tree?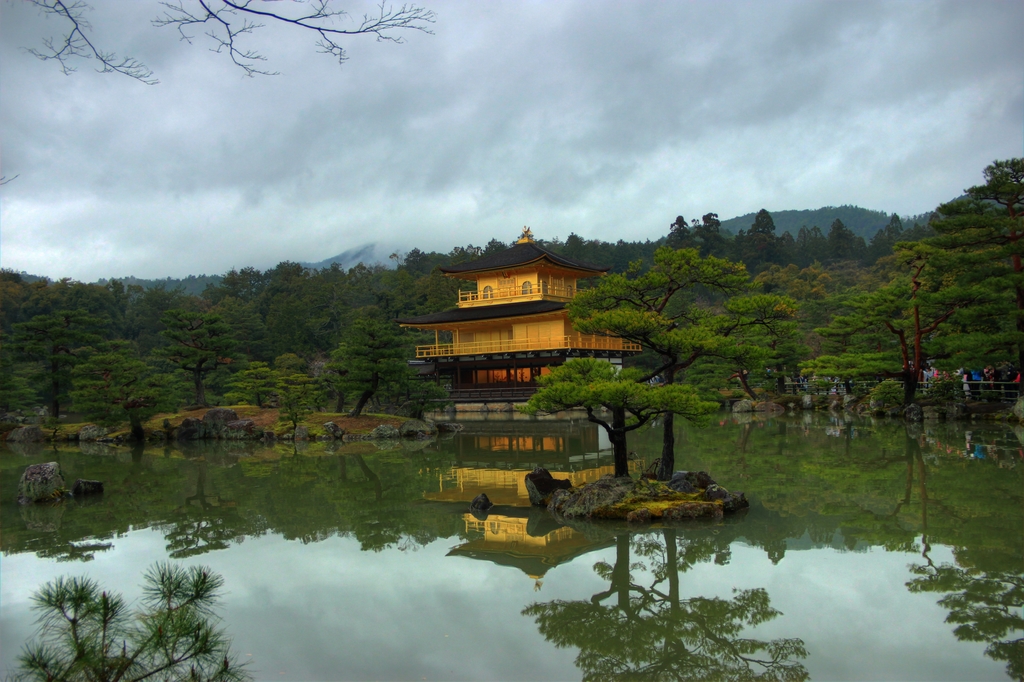
crop(811, 238, 1023, 383)
